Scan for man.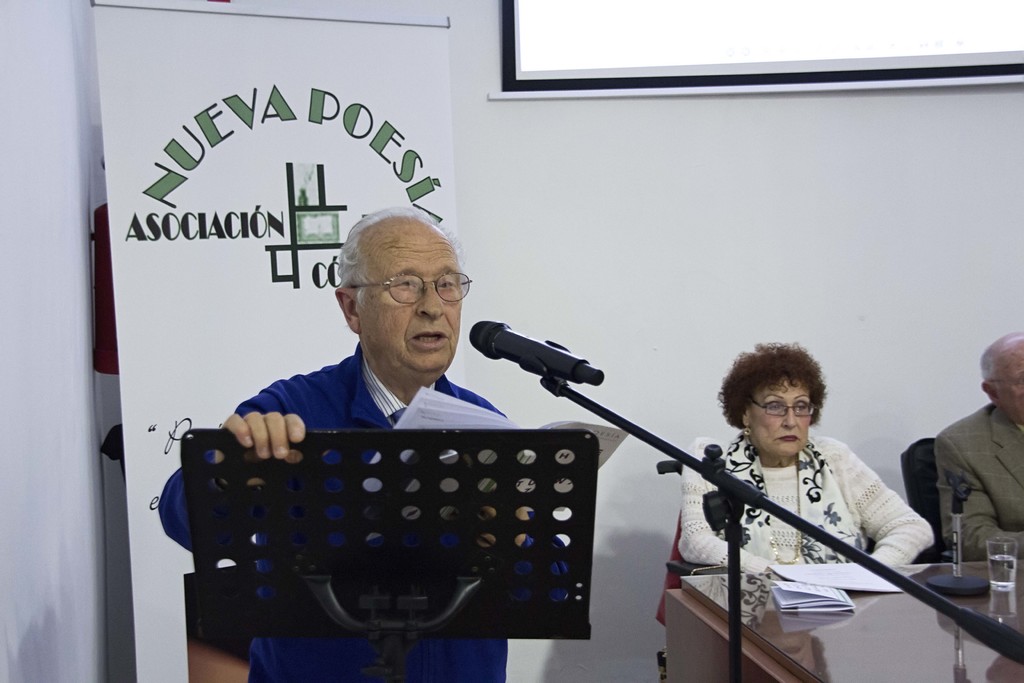
Scan result: 184:224:582:659.
